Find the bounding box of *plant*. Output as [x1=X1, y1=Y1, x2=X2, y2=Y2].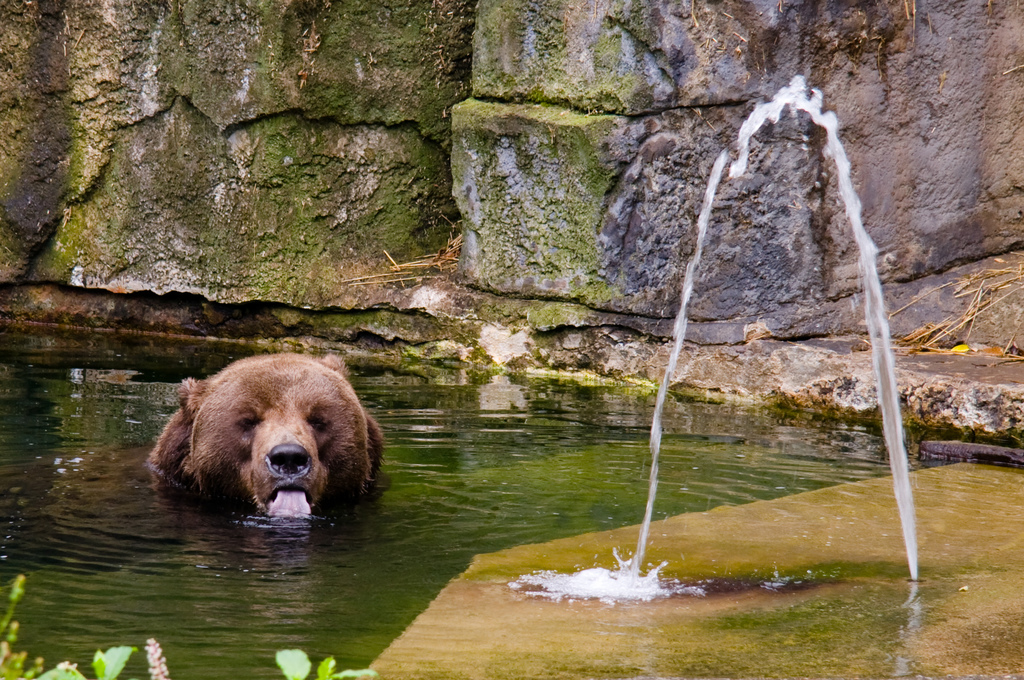
[x1=272, y1=645, x2=376, y2=679].
